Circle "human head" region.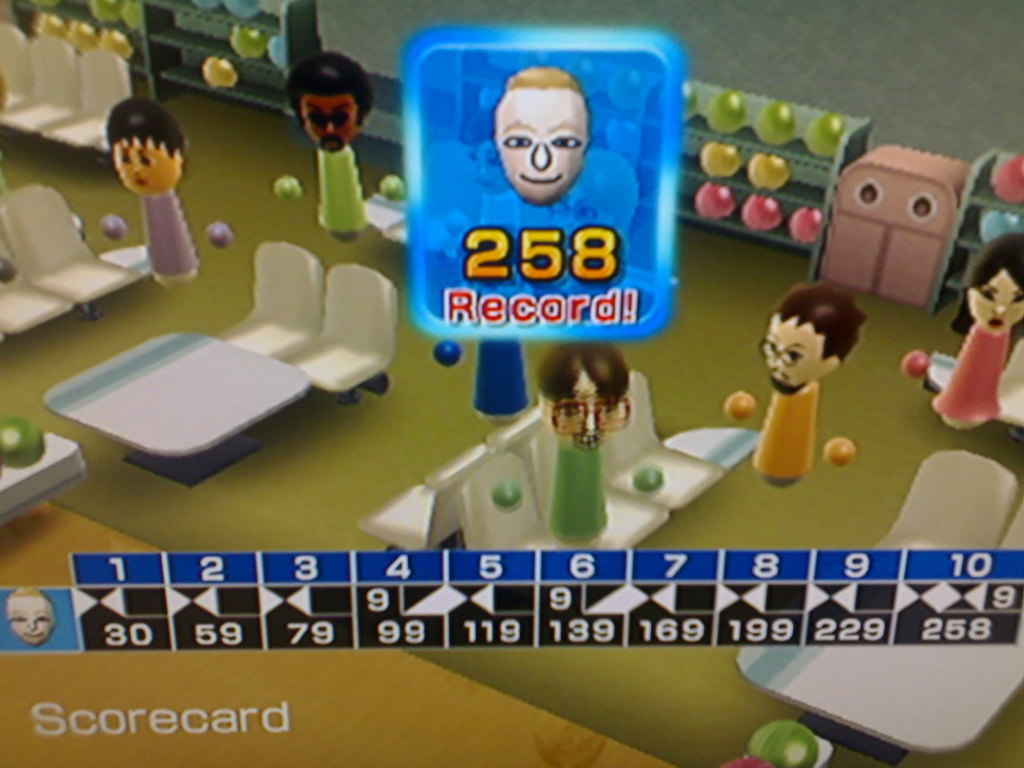
Region: detection(491, 65, 594, 204).
